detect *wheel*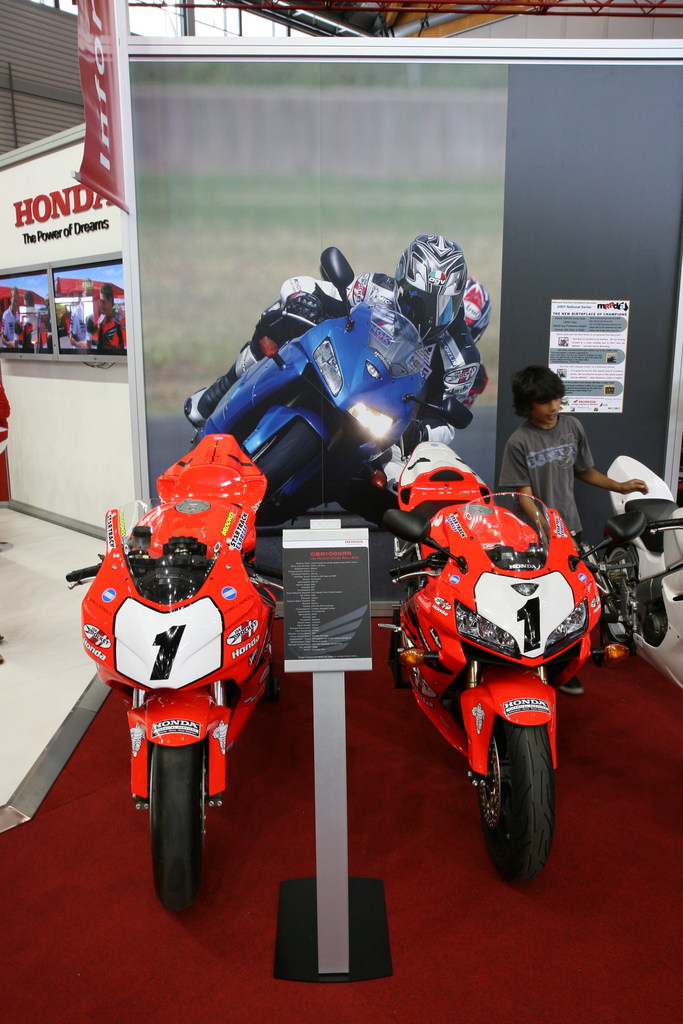
box=[251, 412, 324, 506]
